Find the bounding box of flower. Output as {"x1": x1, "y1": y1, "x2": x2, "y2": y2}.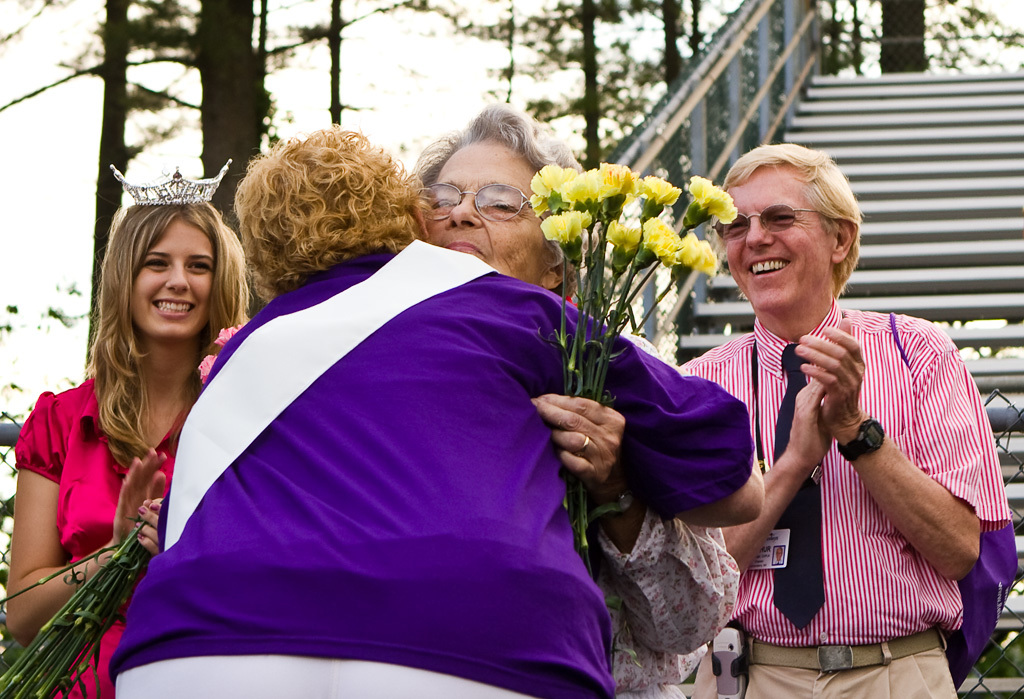
{"x1": 591, "y1": 208, "x2": 644, "y2": 271}.
